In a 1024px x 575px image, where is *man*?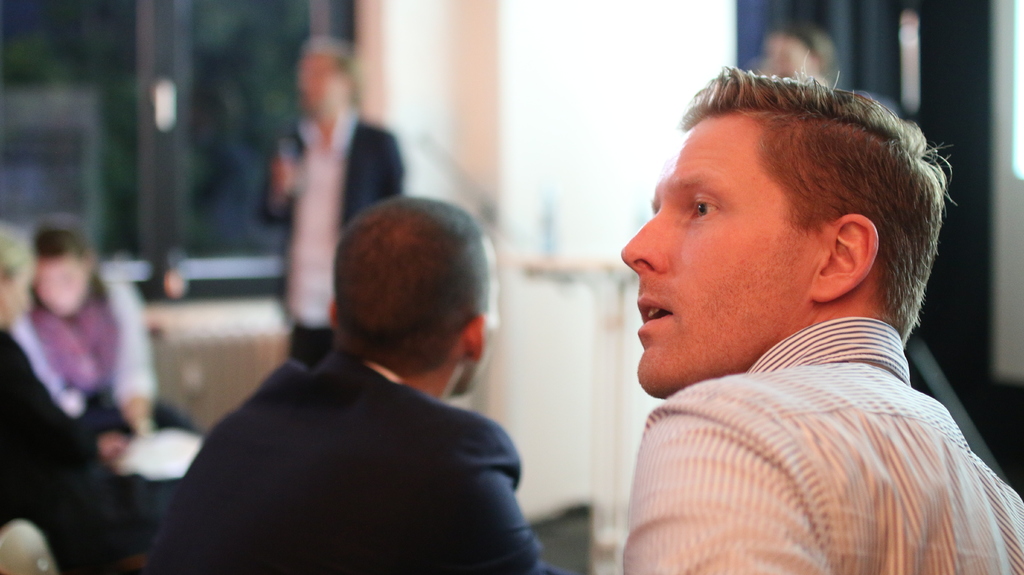
535:74:1023:568.
